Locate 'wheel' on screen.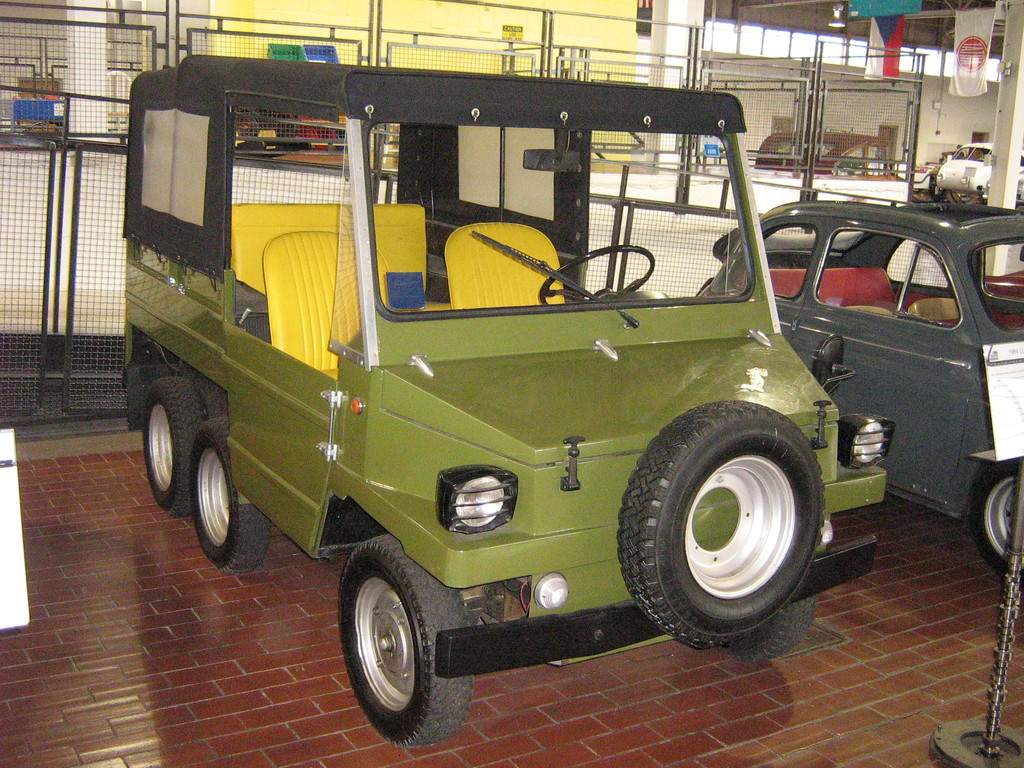
On screen at crop(966, 465, 1023, 582).
